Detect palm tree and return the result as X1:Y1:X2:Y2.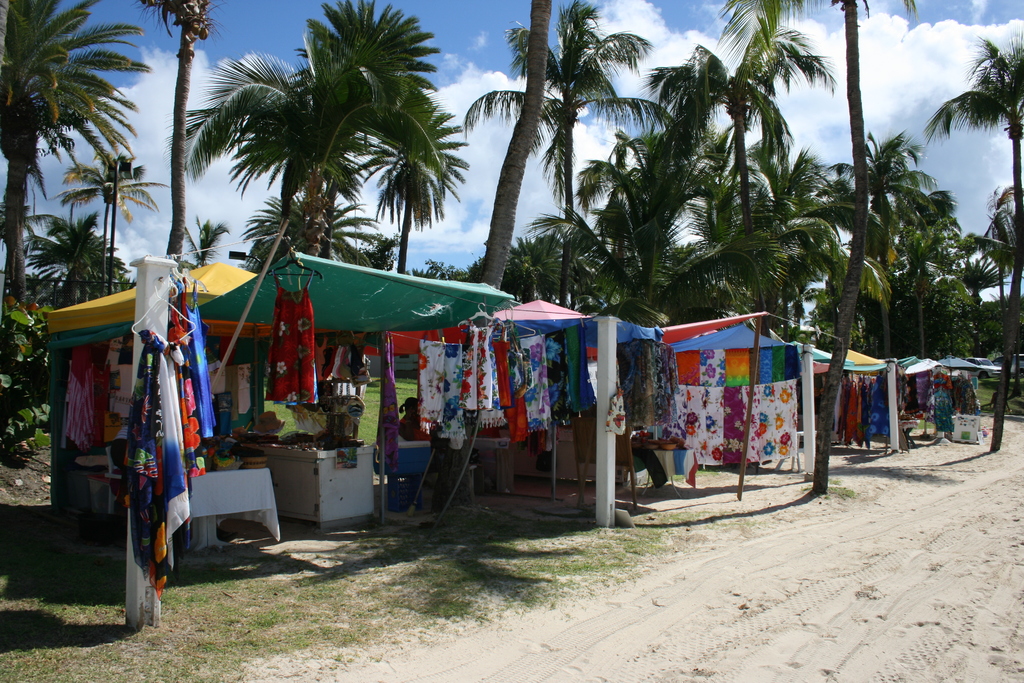
355:33:432:260.
